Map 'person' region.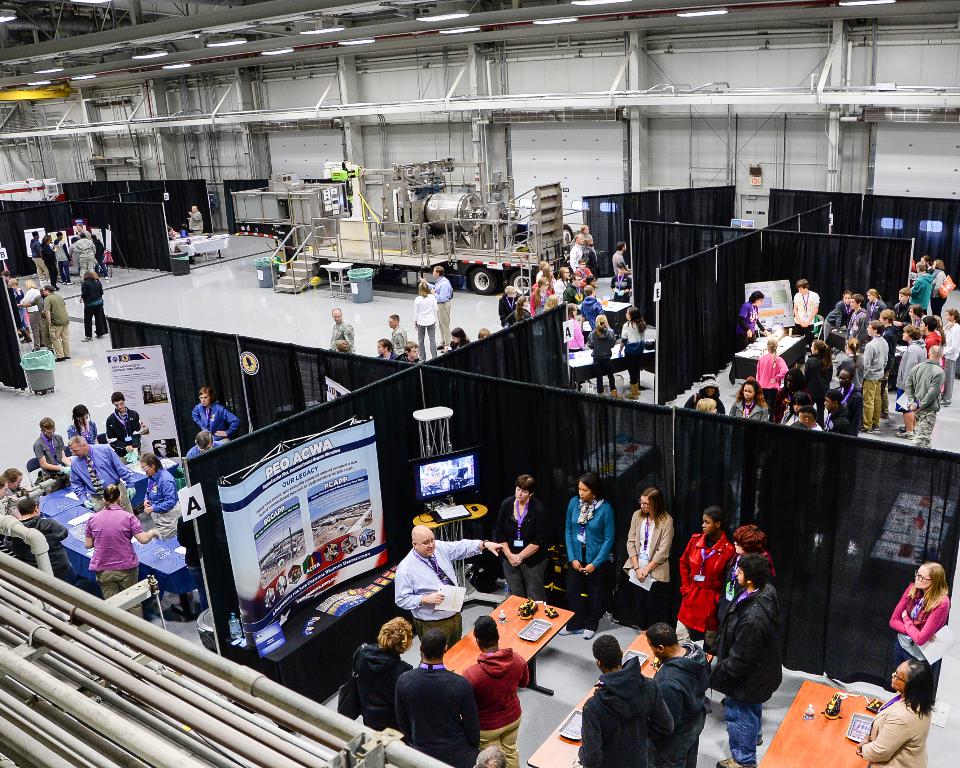
Mapped to 79:271:108:342.
